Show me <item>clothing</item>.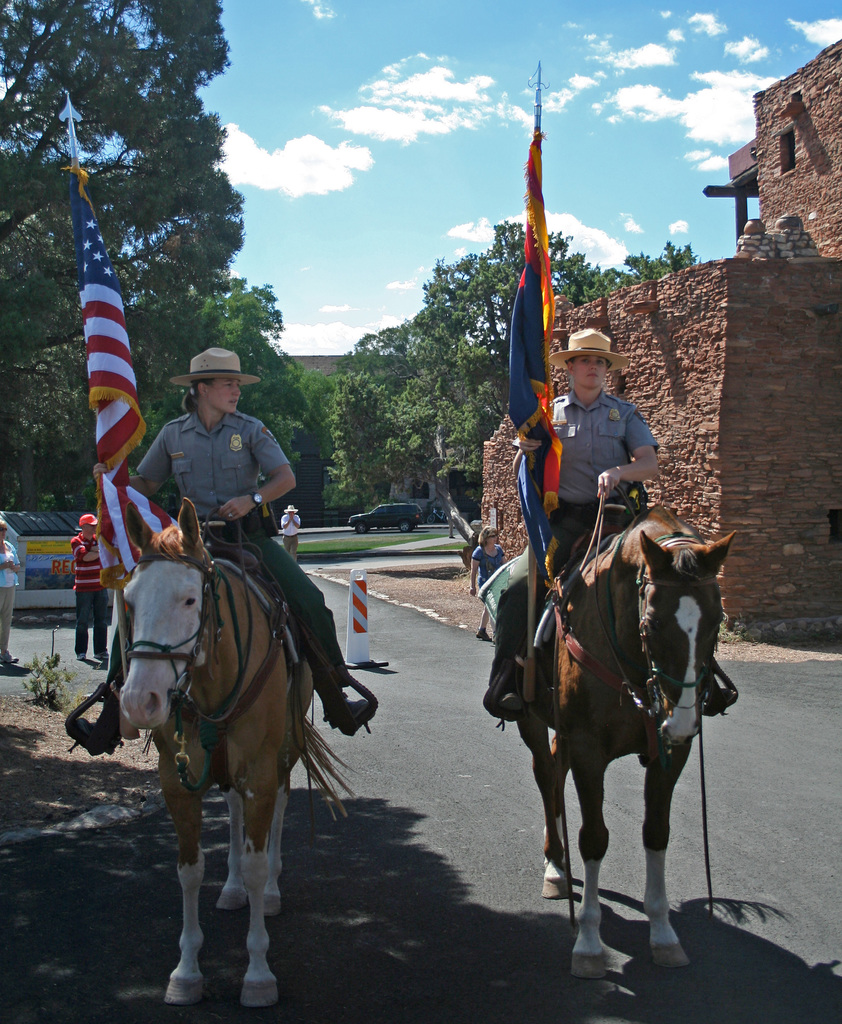
<item>clothing</item> is here: bbox=(494, 393, 653, 664).
